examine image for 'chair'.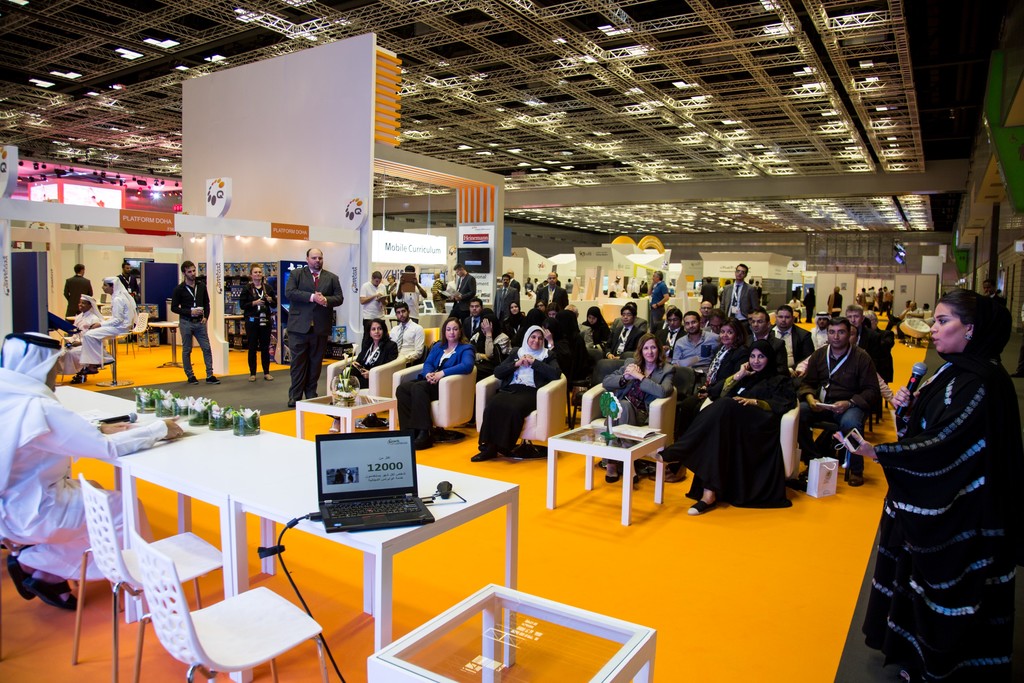
Examination result: <box>95,309,135,386</box>.
